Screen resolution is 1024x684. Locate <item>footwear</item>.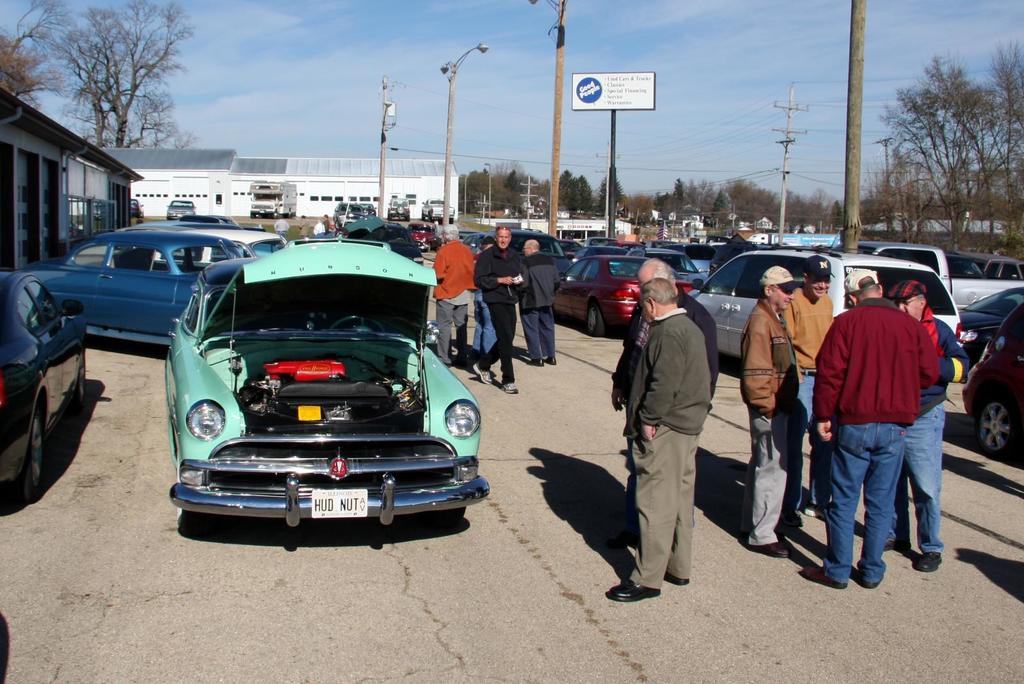
box(781, 507, 806, 525).
